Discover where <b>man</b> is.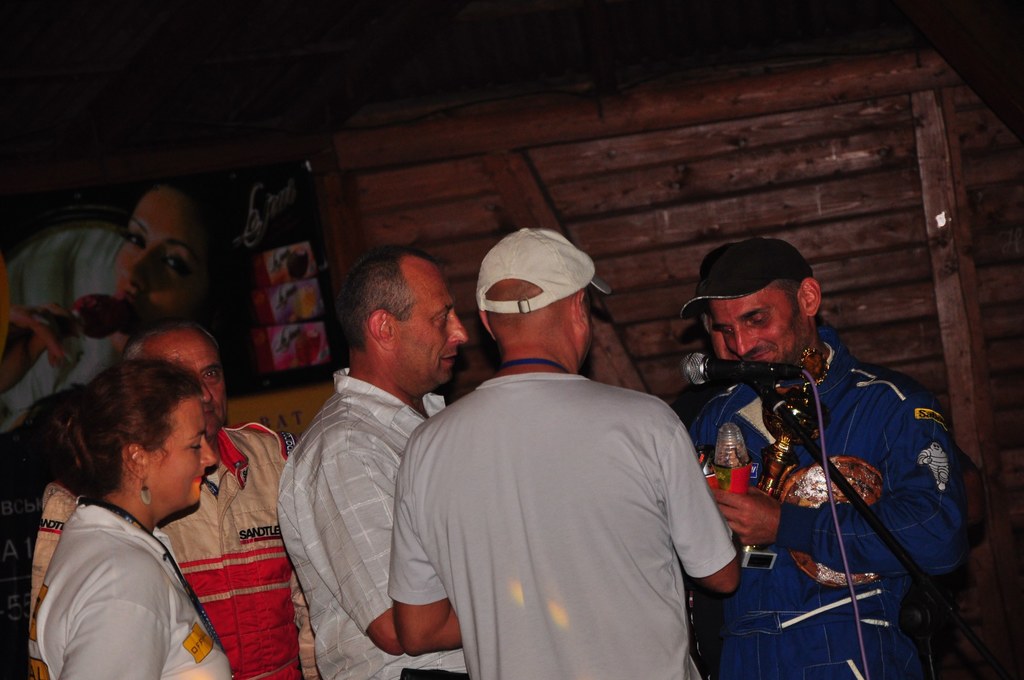
Discovered at {"left": 19, "top": 319, "right": 338, "bottom": 679}.
